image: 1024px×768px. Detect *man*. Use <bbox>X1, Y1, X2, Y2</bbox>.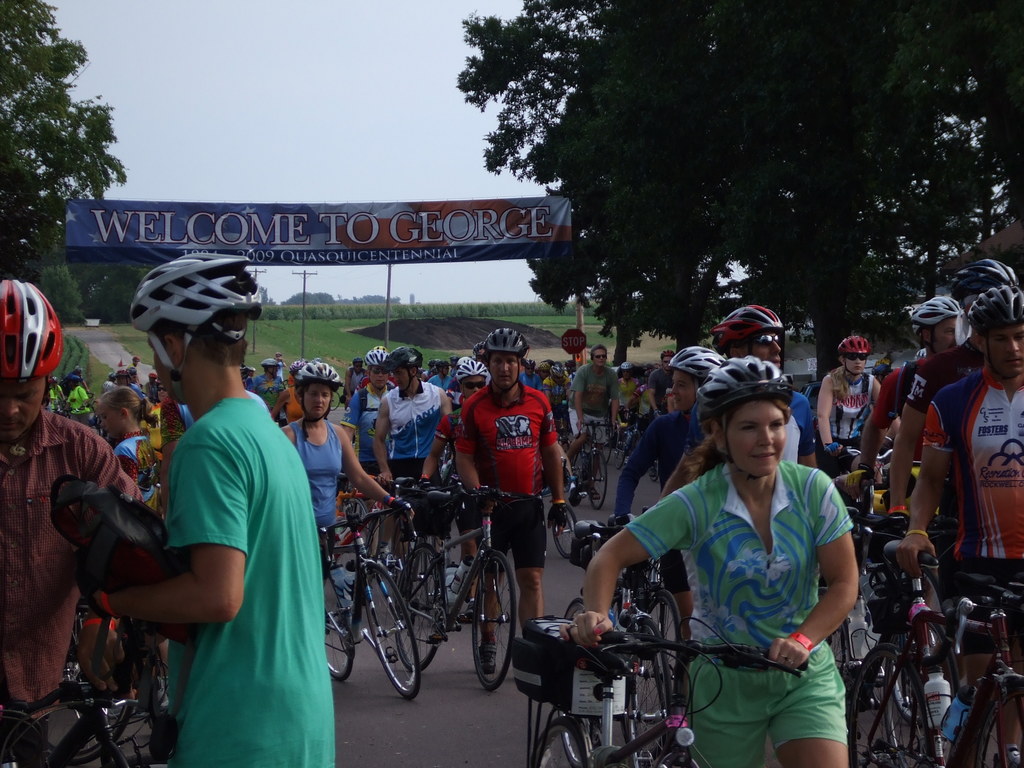
<bbox>345, 353, 396, 472</bbox>.
